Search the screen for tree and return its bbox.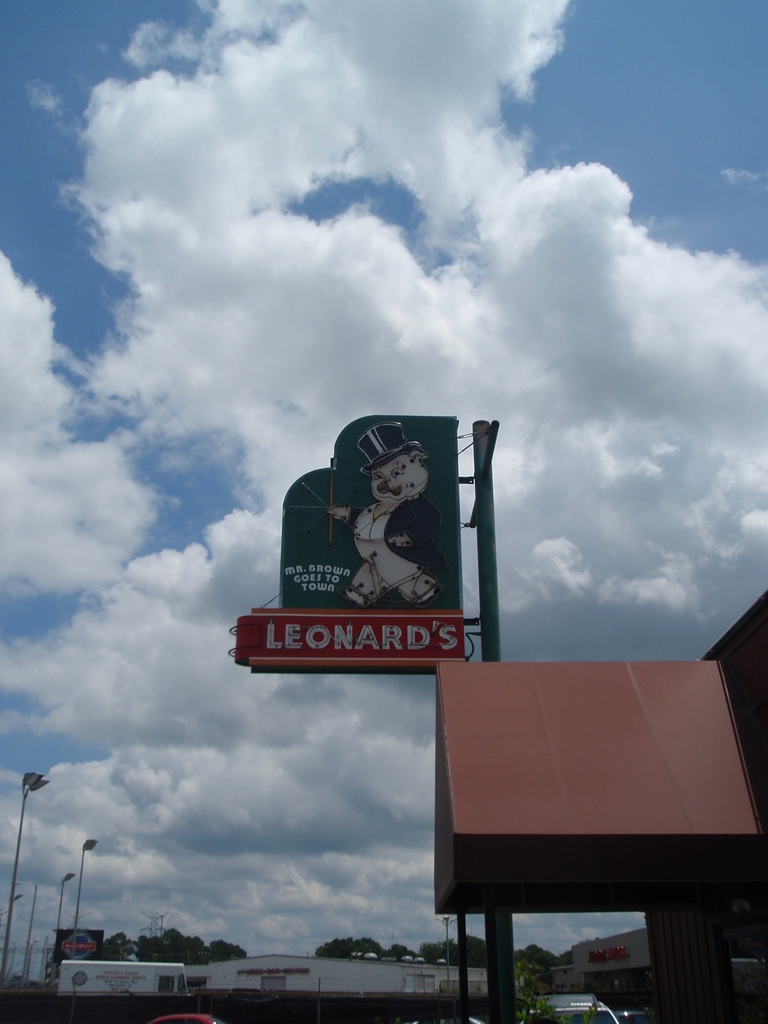
Found: detection(524, 949, 550, 1000).
